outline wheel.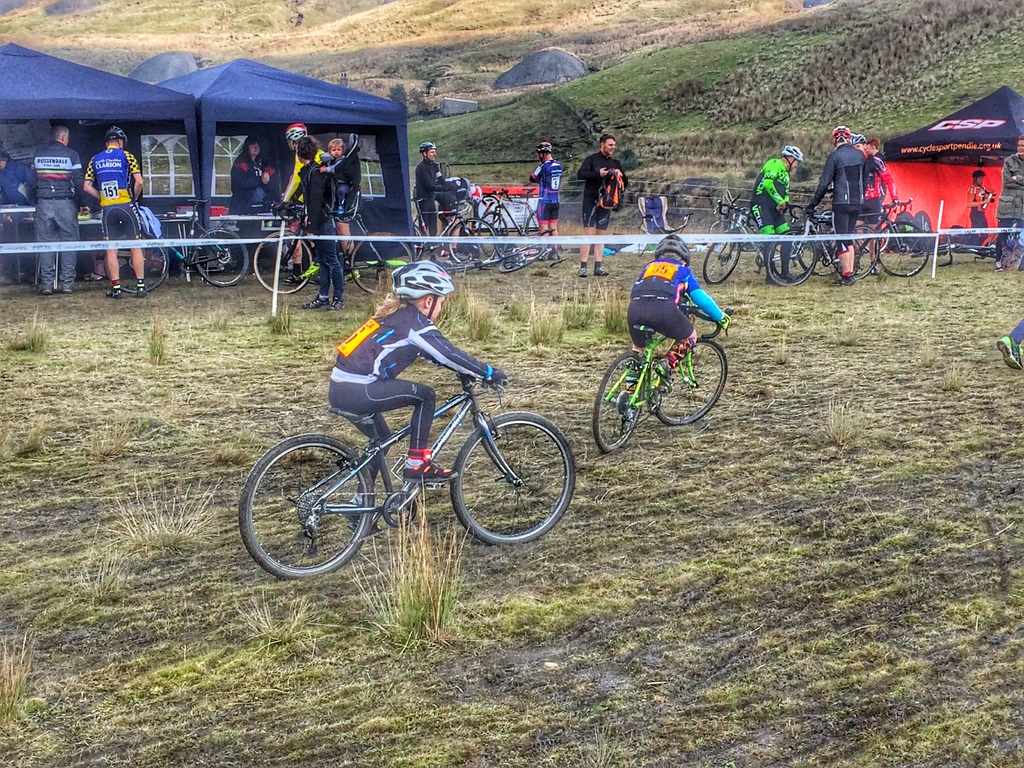
Outline: x1=253, y1=232, x2=312, y2=296.
